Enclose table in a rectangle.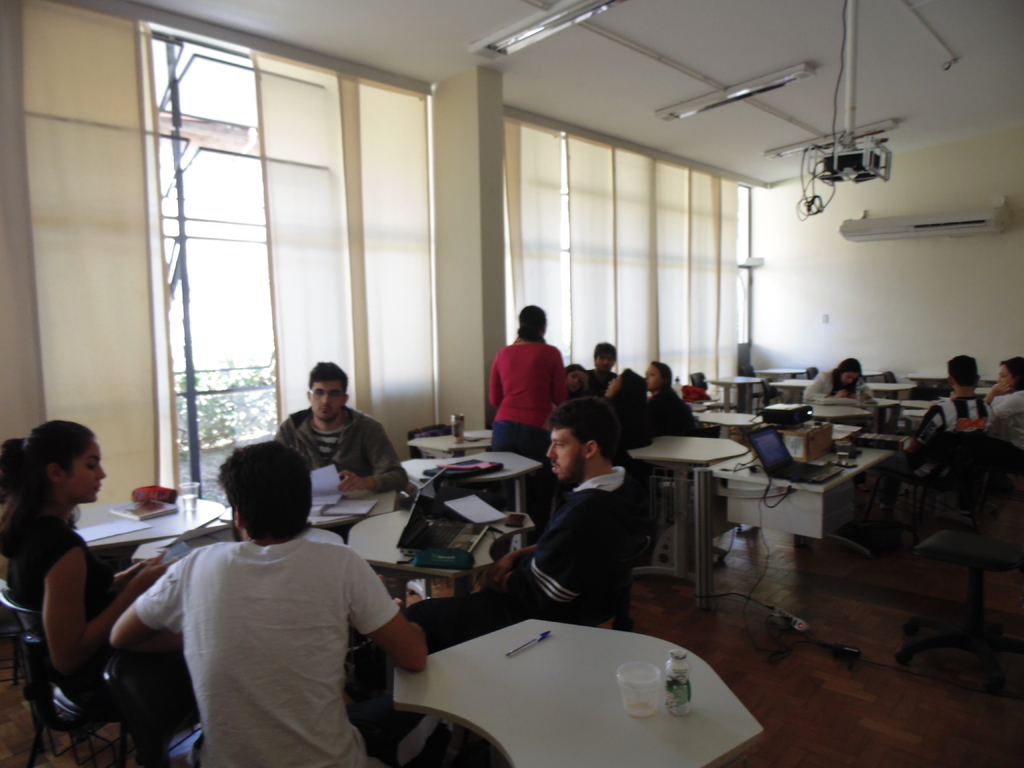
[319,507,537,638].
